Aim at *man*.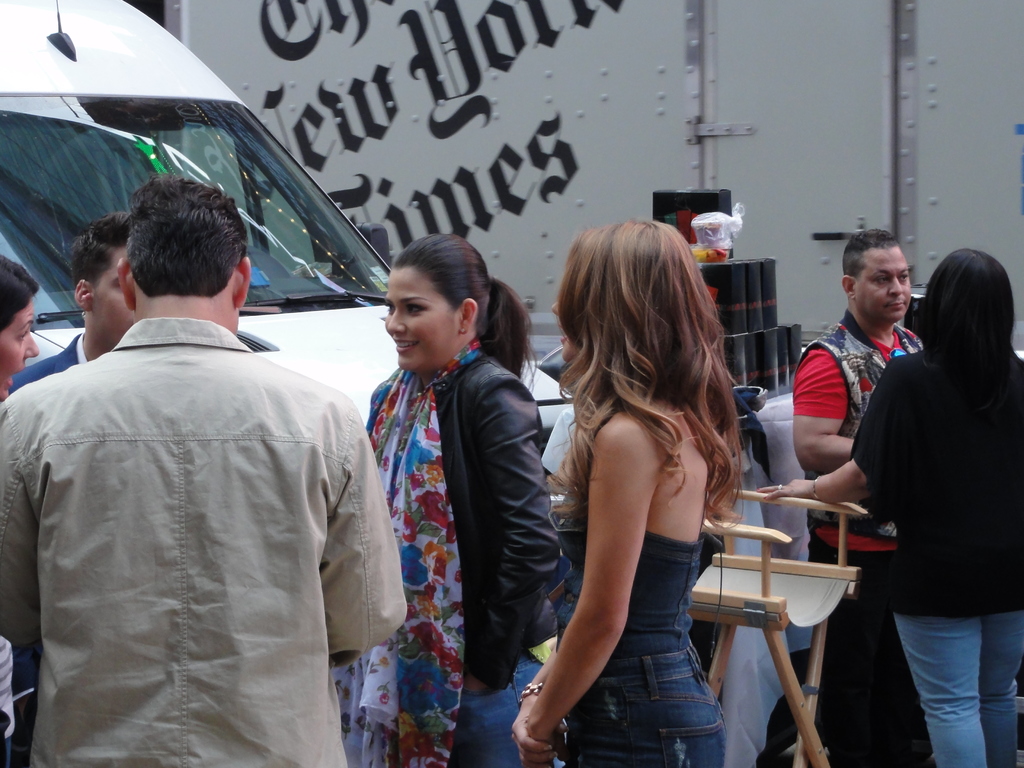
Aimed at bbox=(788, 228, 930, 767).
